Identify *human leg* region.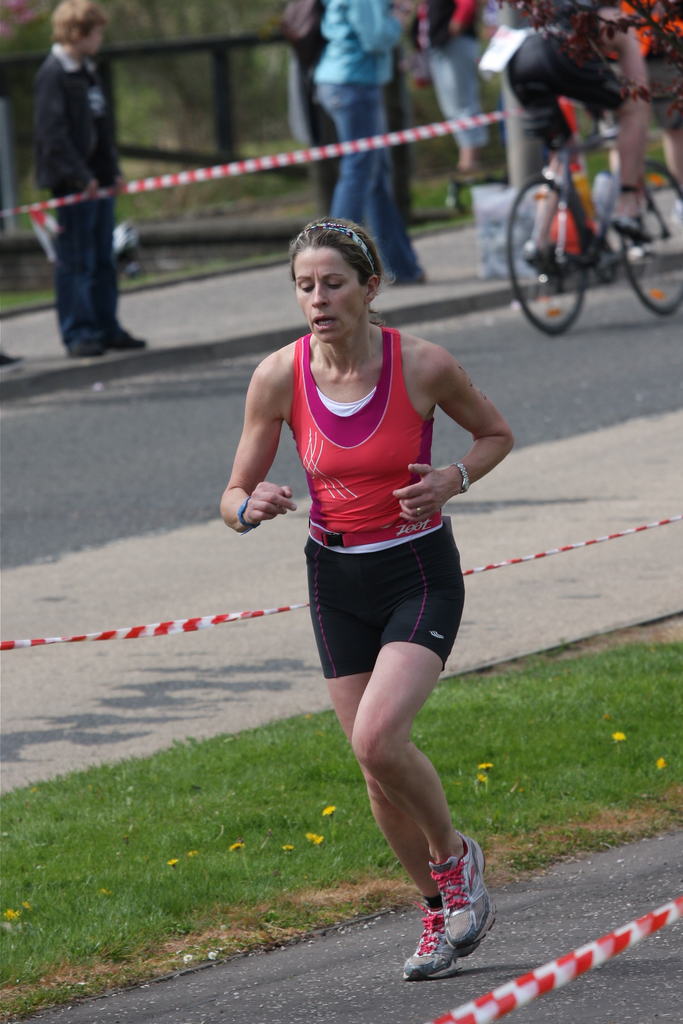
Region: [50, 170, 106, 357].
